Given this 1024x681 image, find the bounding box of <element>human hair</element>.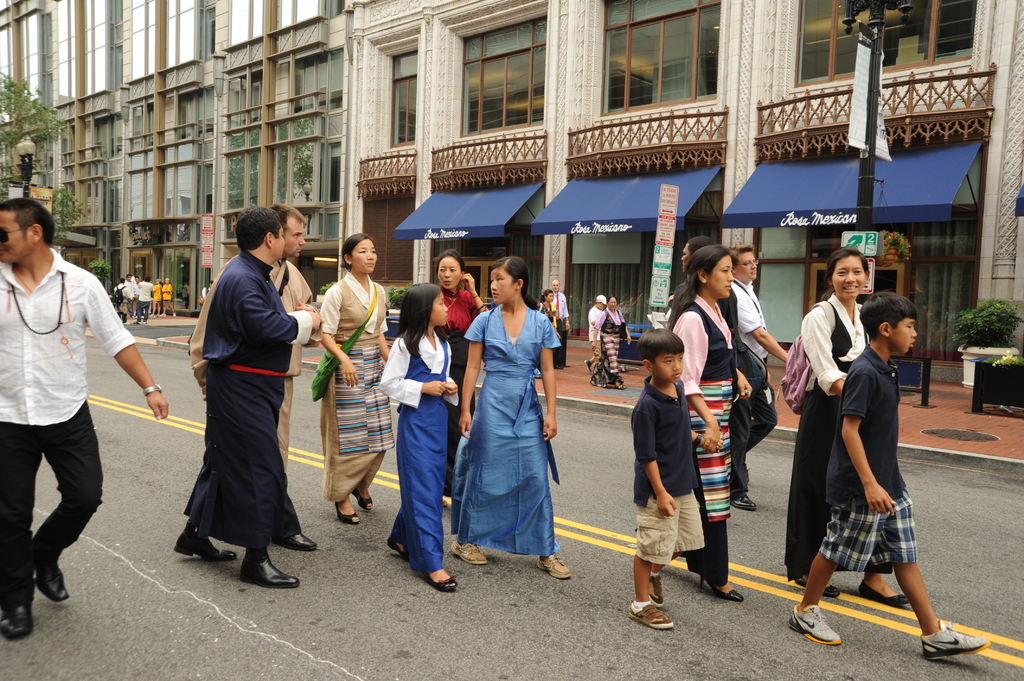
[860, 287, 916, 337].
